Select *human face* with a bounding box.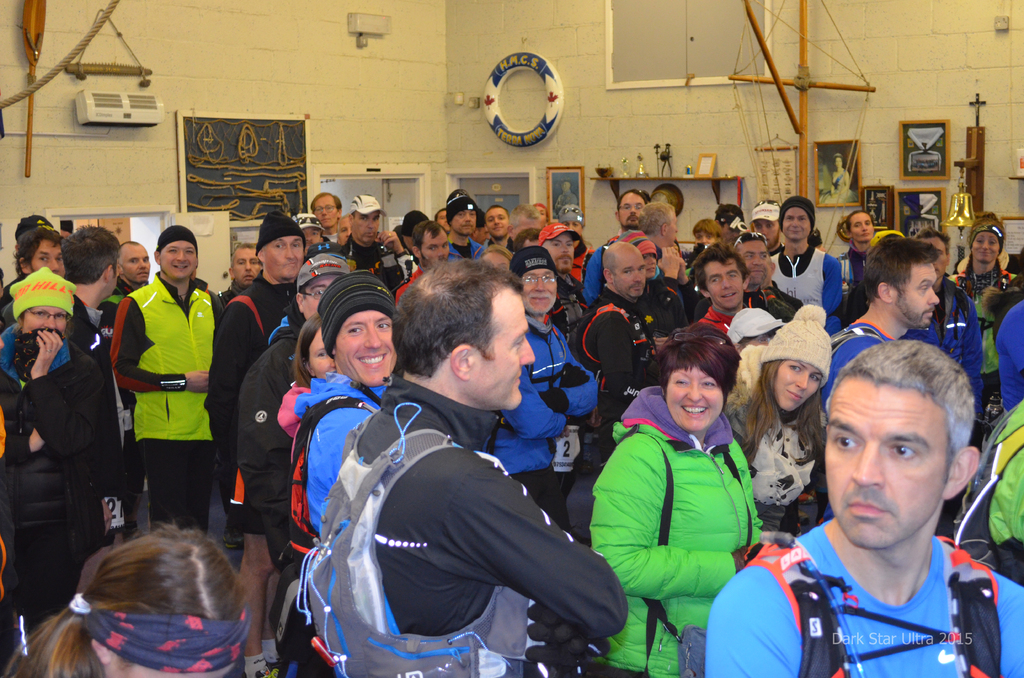
bbox=(319, 197, 340, 230).
